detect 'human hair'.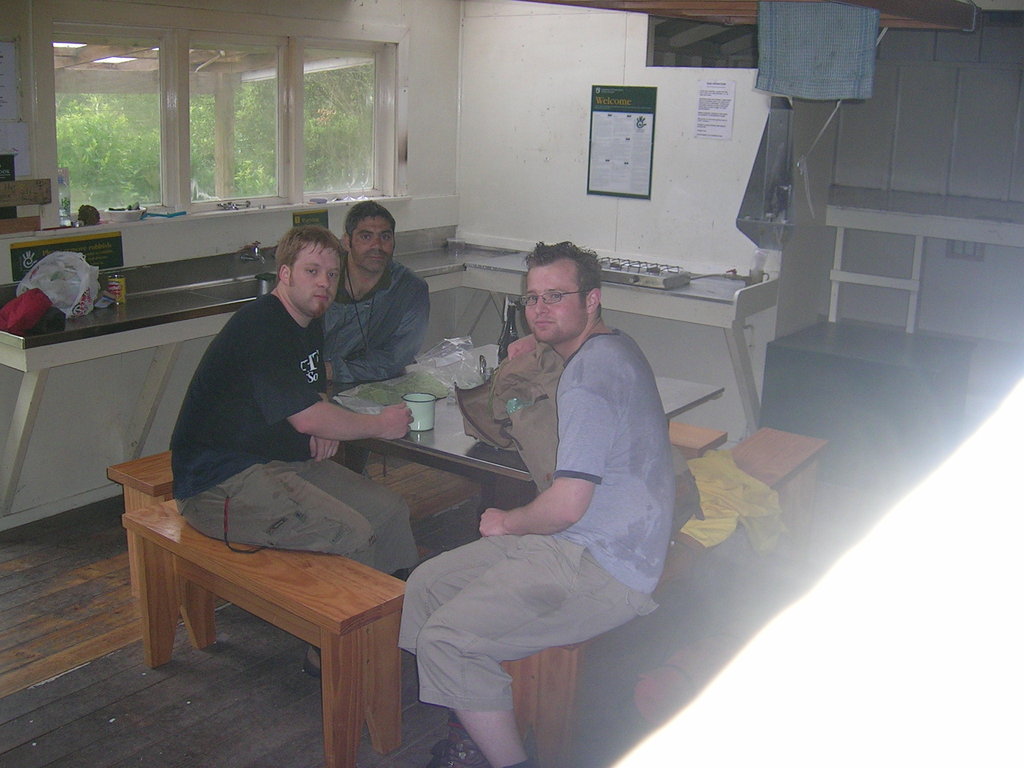
Detected at [x1=507, y1=245, x2=606, y2=335].
